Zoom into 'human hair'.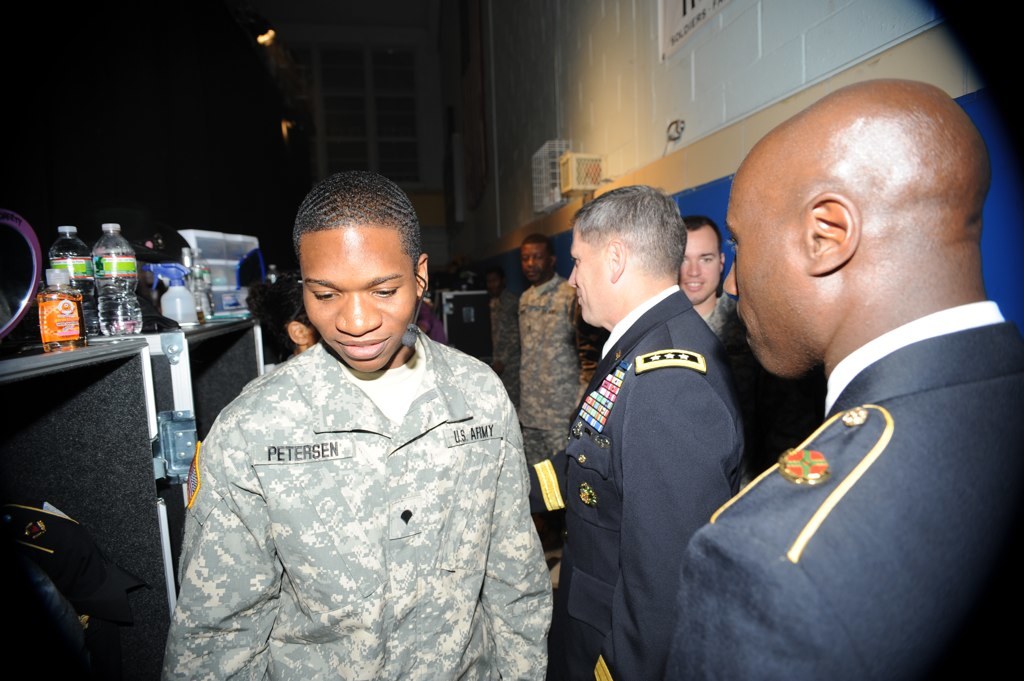
Zoom target: <region>683, 213, 724, 264</region>.
